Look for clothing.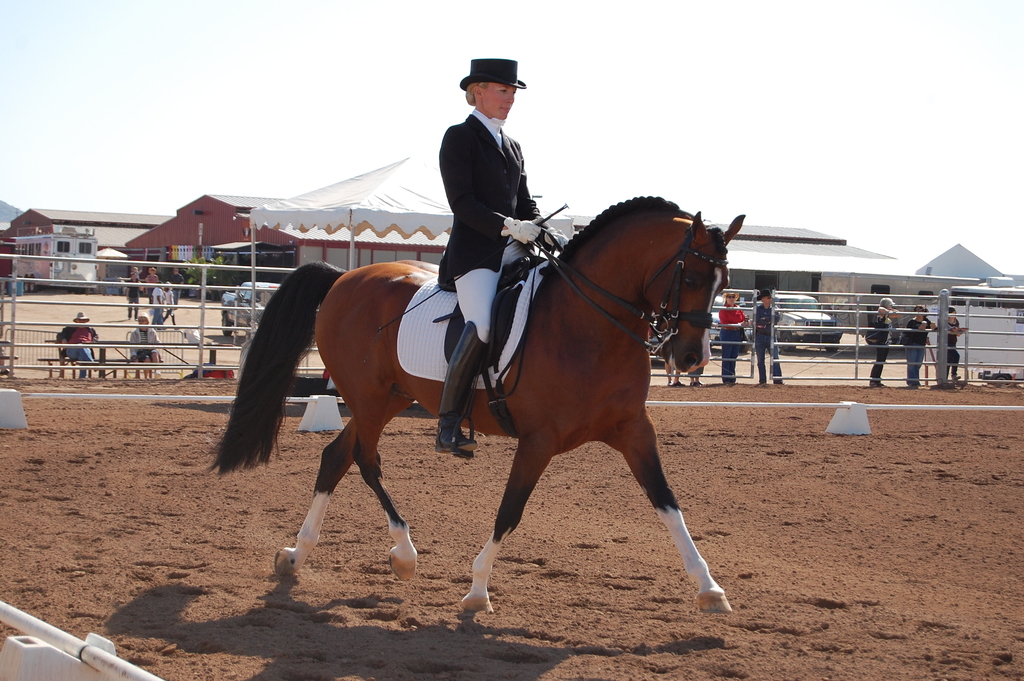
Found: pyautogui.locateOnScreen(873, 306, 891, 380).
